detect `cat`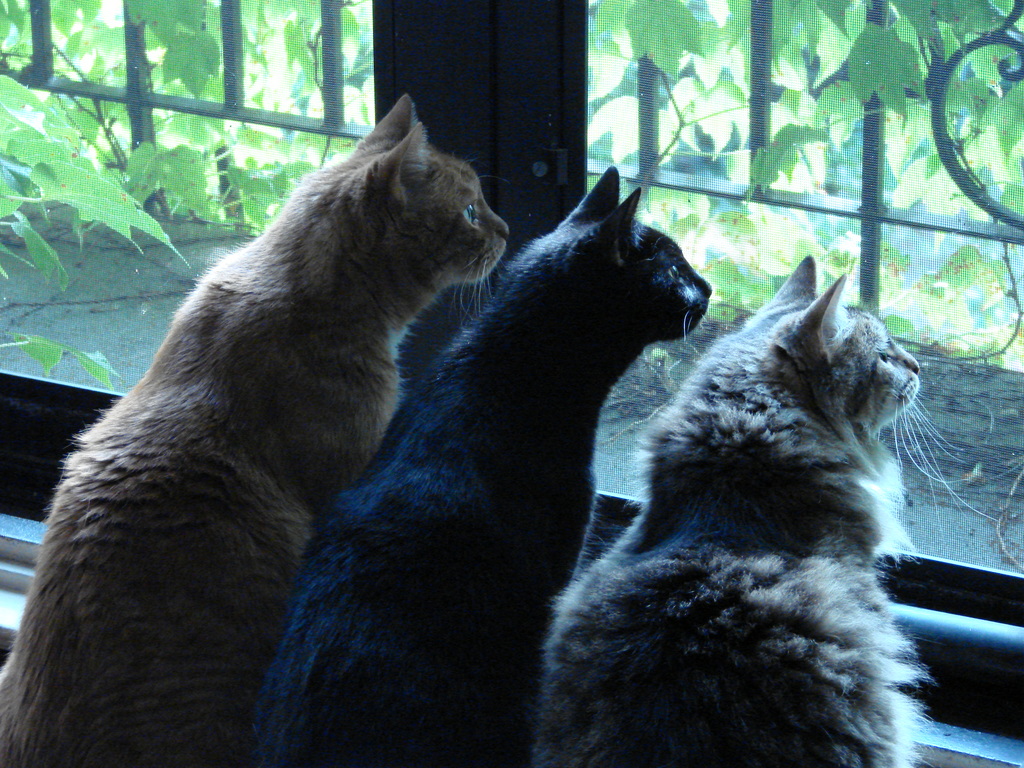
(x1=0, y1=85, x2=513, y2=767)
